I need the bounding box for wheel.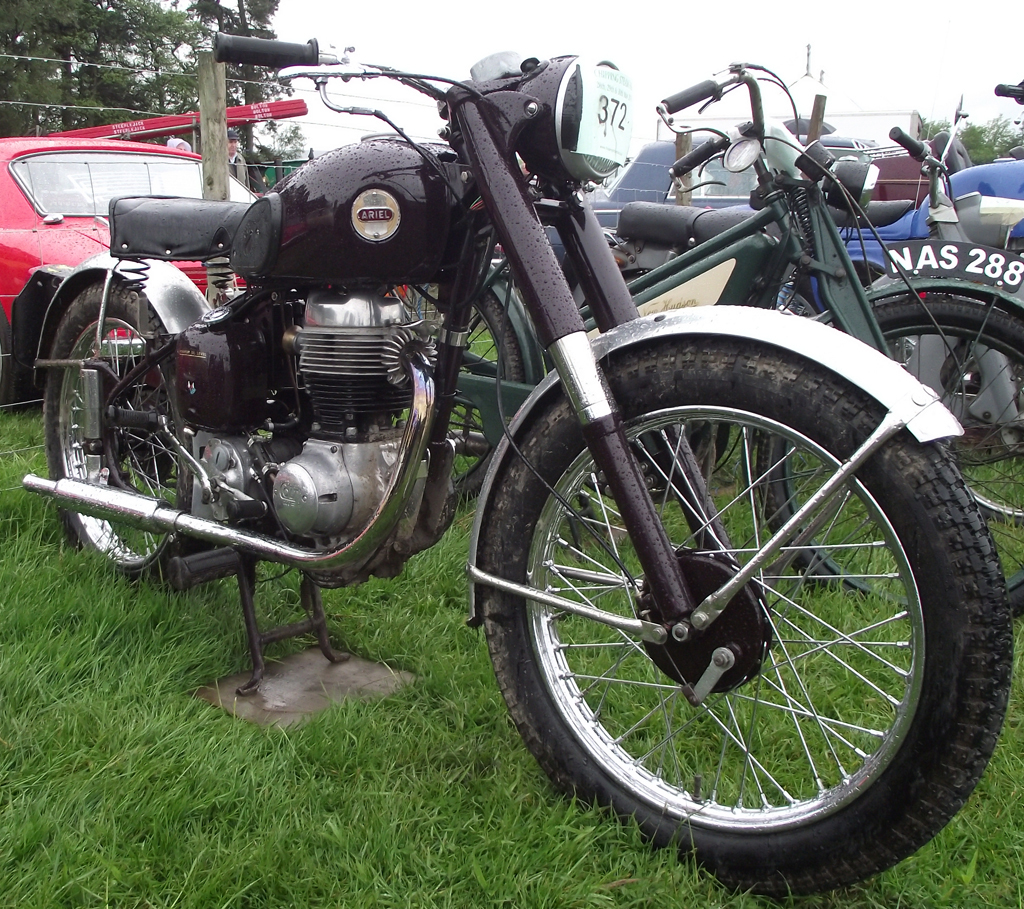
Here it is: 38, 282, 212, 590.
